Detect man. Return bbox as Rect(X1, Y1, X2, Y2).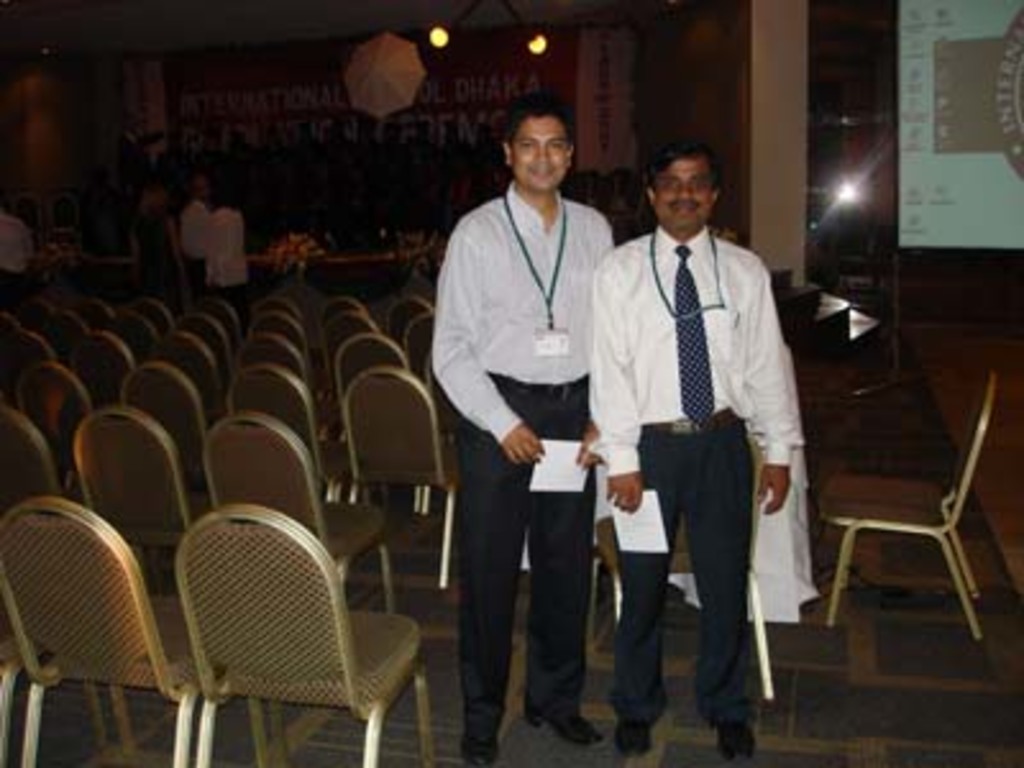
Rect(591, 90, 809, 760).
